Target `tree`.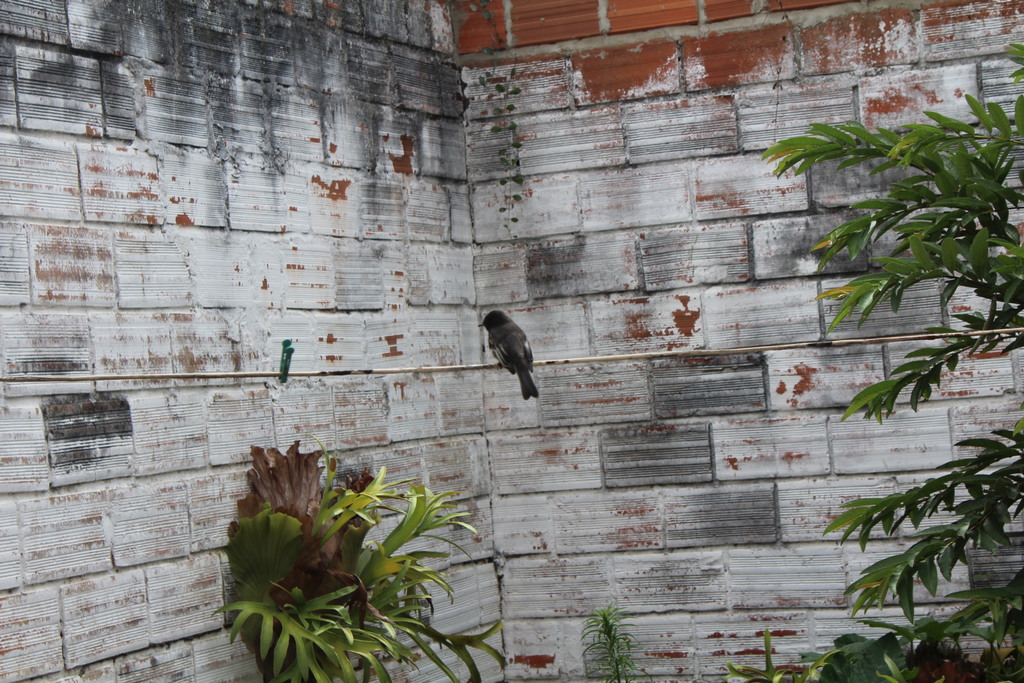
Target region: detection(760, 40, 1023, 682).
